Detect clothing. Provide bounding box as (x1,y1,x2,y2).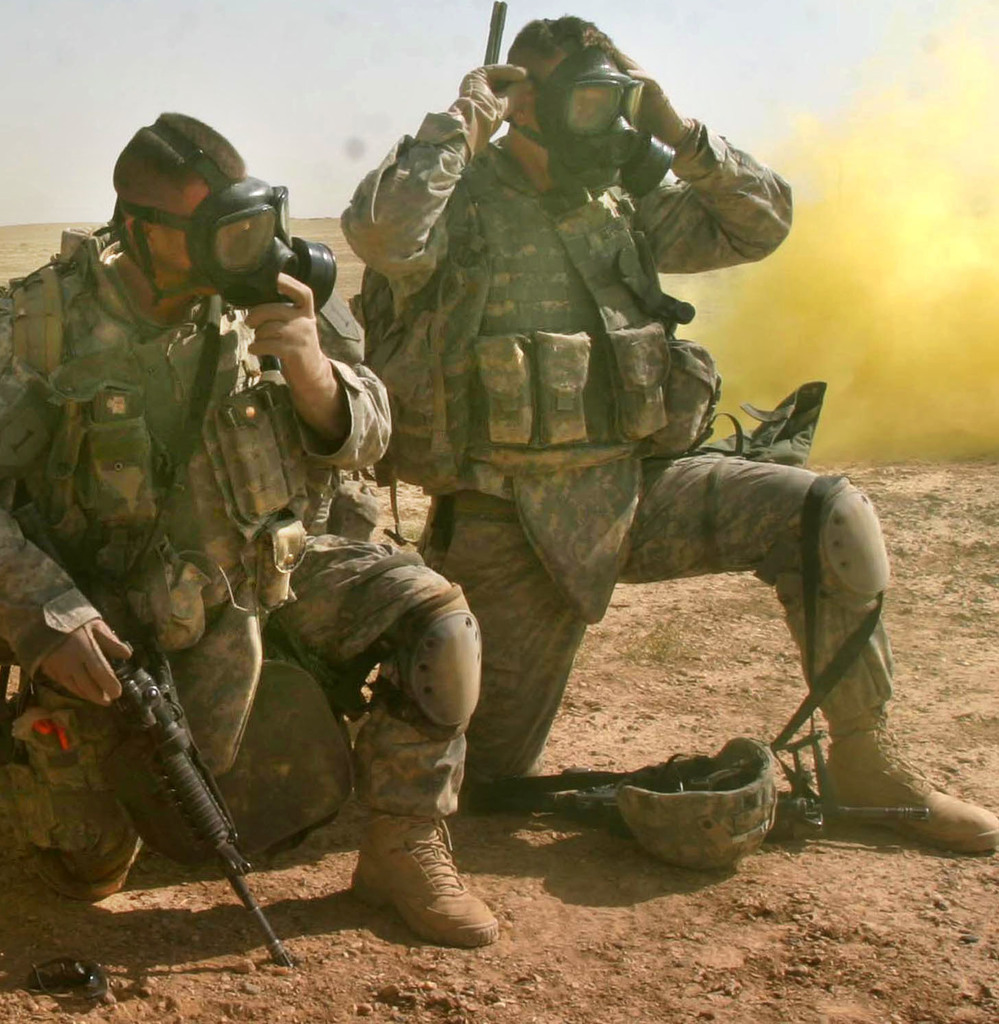
(259,16,842,895).
